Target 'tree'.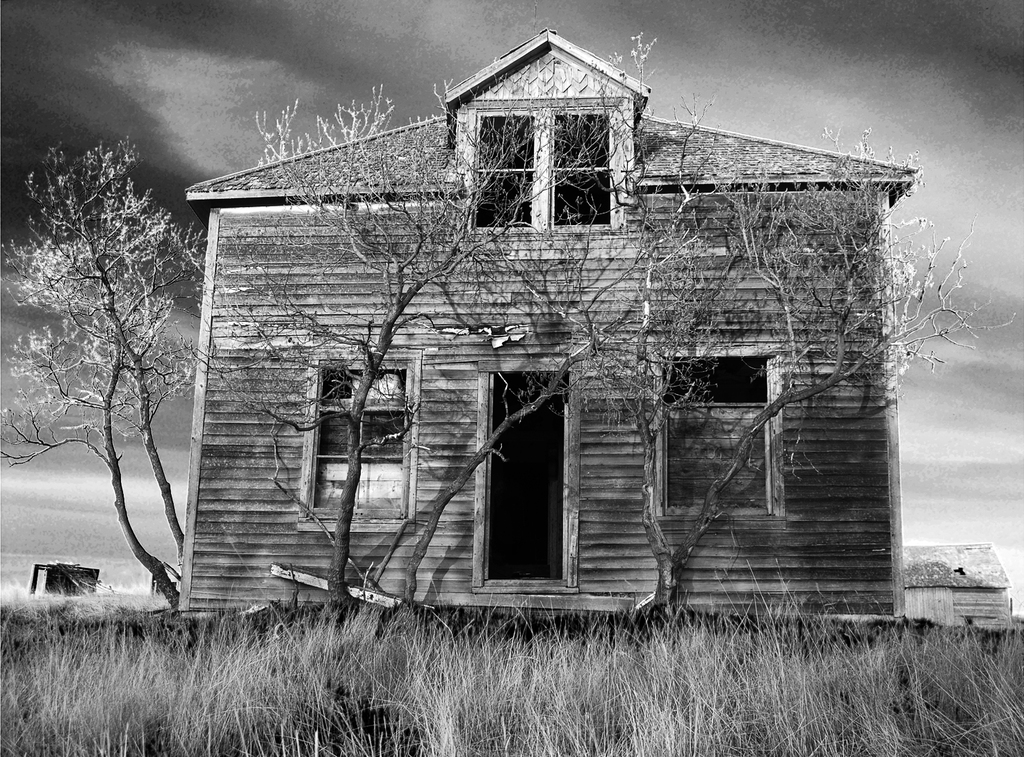
Target region: bbox(558, 109, 1023, 639).
